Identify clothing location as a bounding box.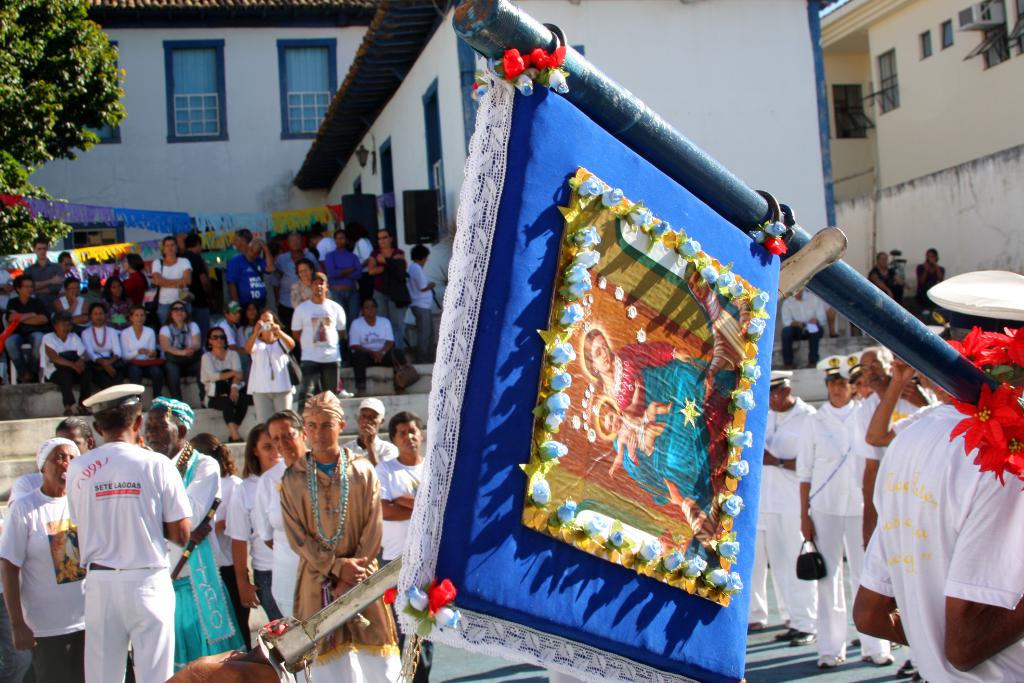
BBox(288, 298, 344, 390).
